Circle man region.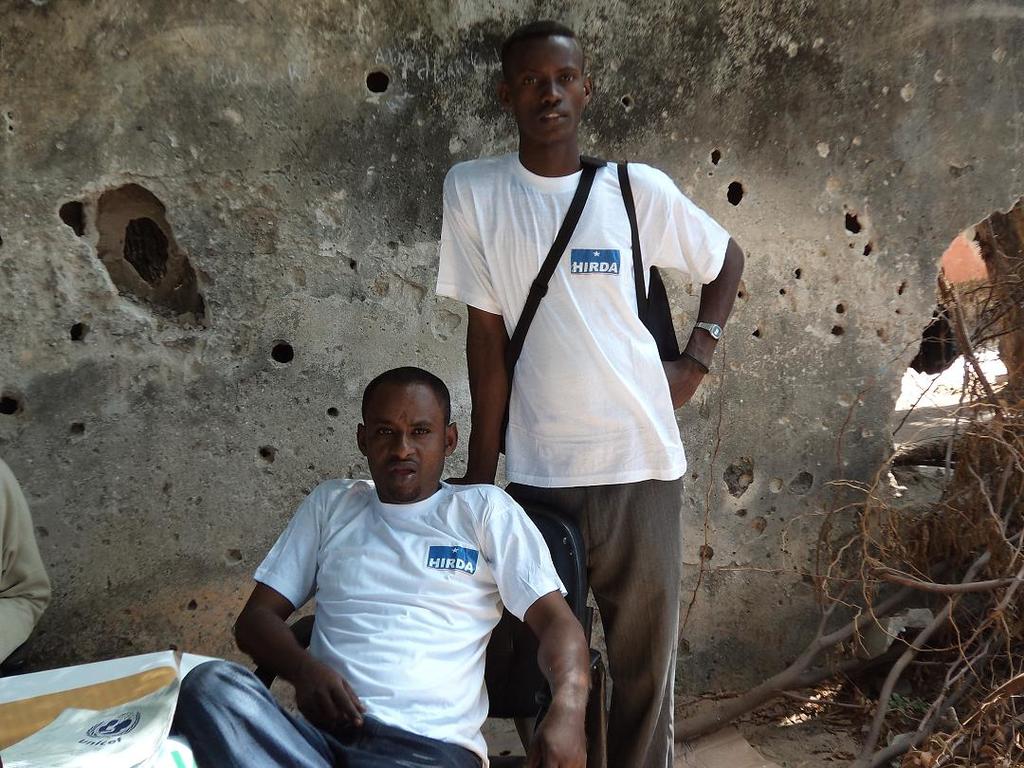
Region: <box>431,17,744,767</box>.
